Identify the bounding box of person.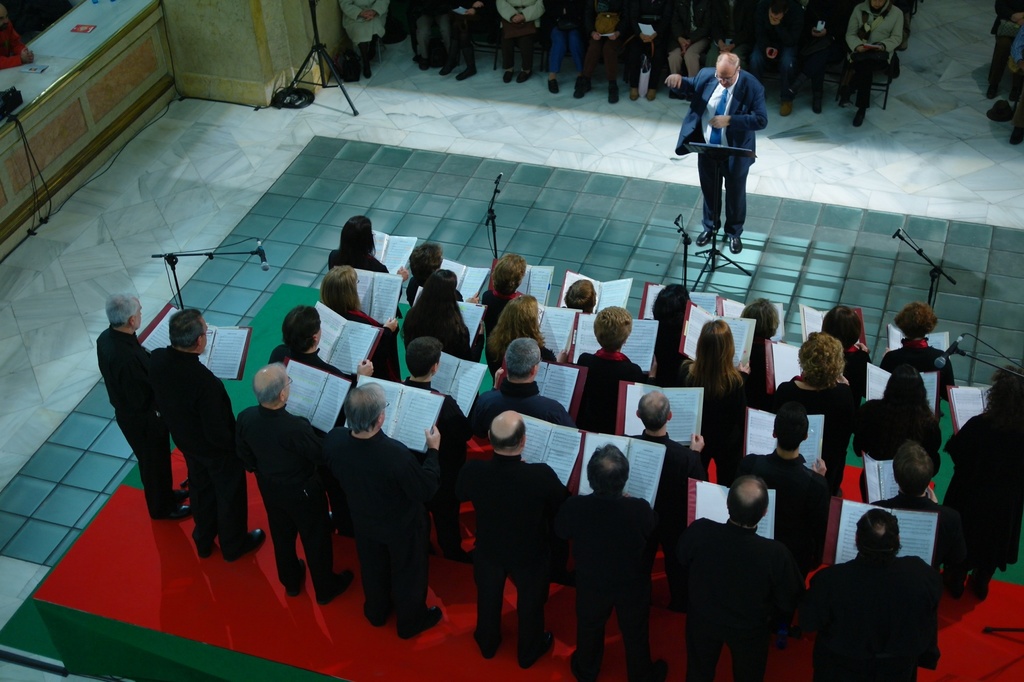
<region>408, 265, 481, 365</region>.
